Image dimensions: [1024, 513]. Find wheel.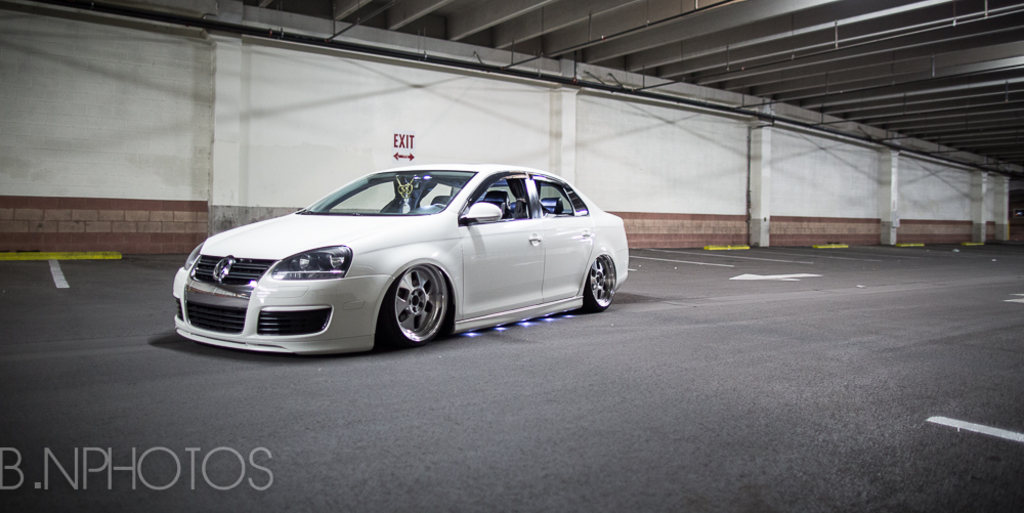
<region>588, 256, 615, 304</region>.
